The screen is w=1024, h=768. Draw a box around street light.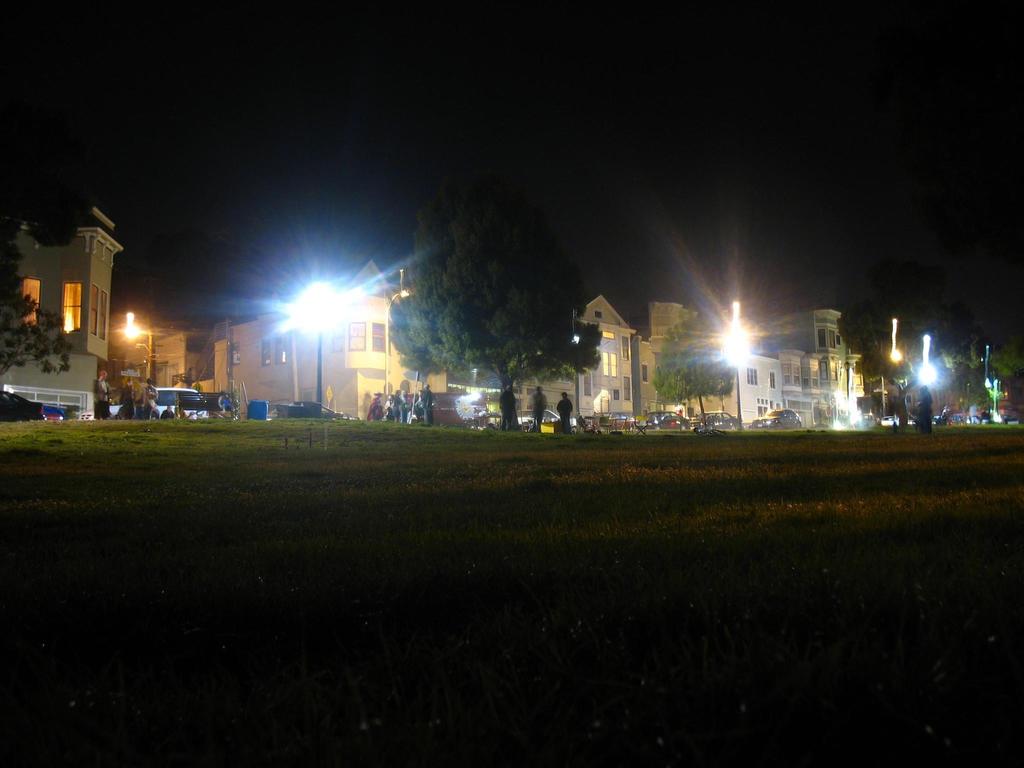
bbox(298, 282, 341, 420).
